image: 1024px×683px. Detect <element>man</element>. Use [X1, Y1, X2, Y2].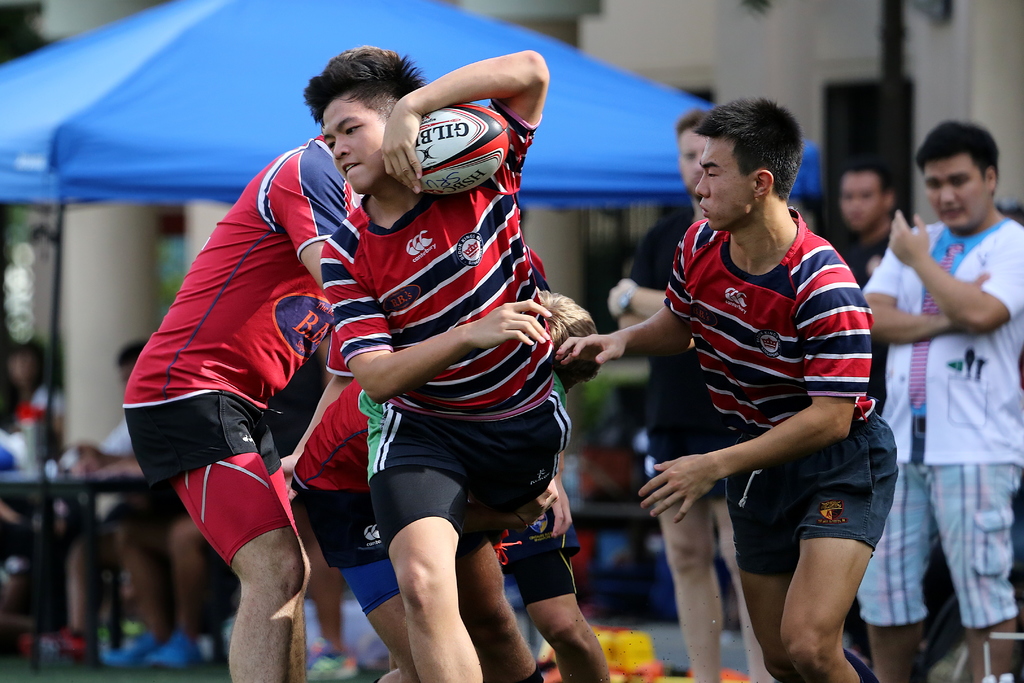
[89, 327, 220, 682].
